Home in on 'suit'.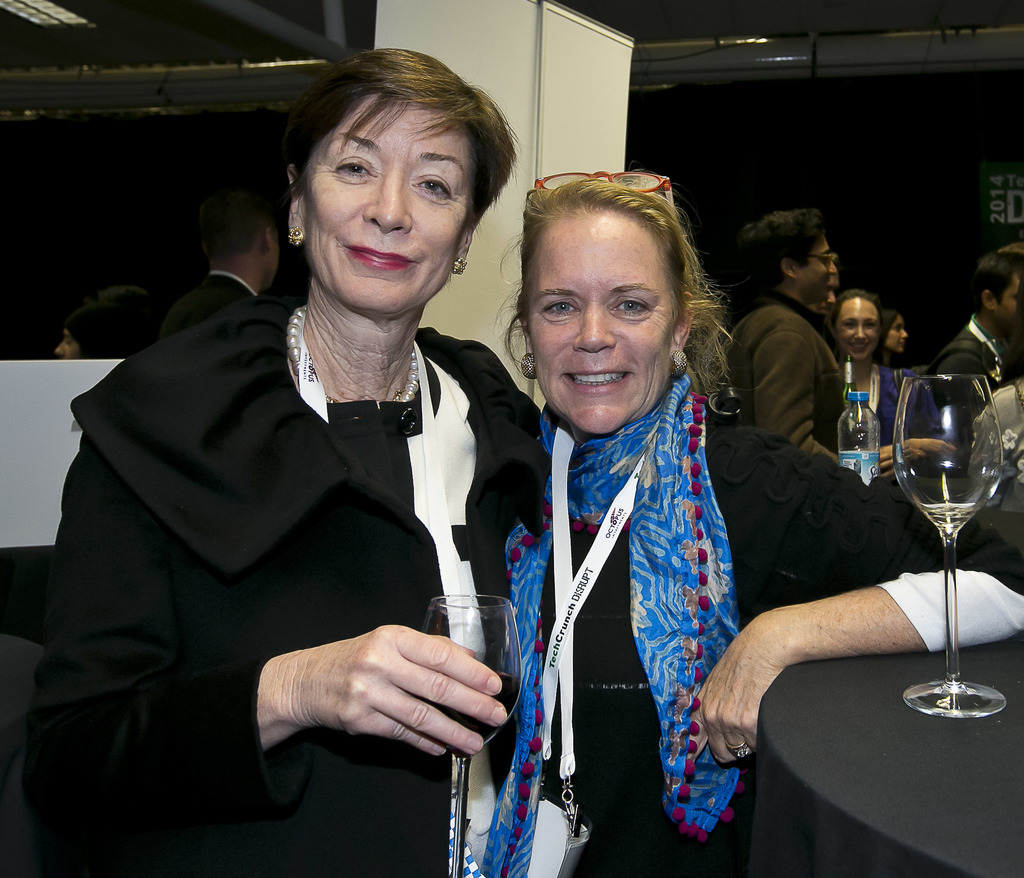
Homed in at {"x1": 728, "y1": 297, "x2": 853, "y2": 467}.
